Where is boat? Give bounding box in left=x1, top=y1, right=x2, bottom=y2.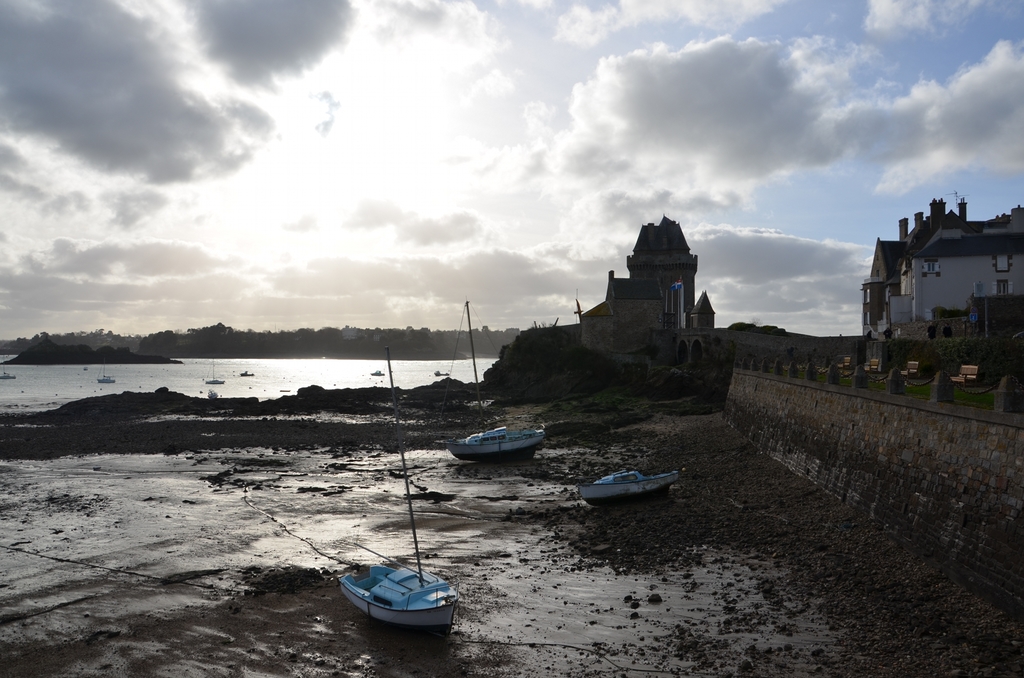
left=0, top=371, right=14, bottom=381.
